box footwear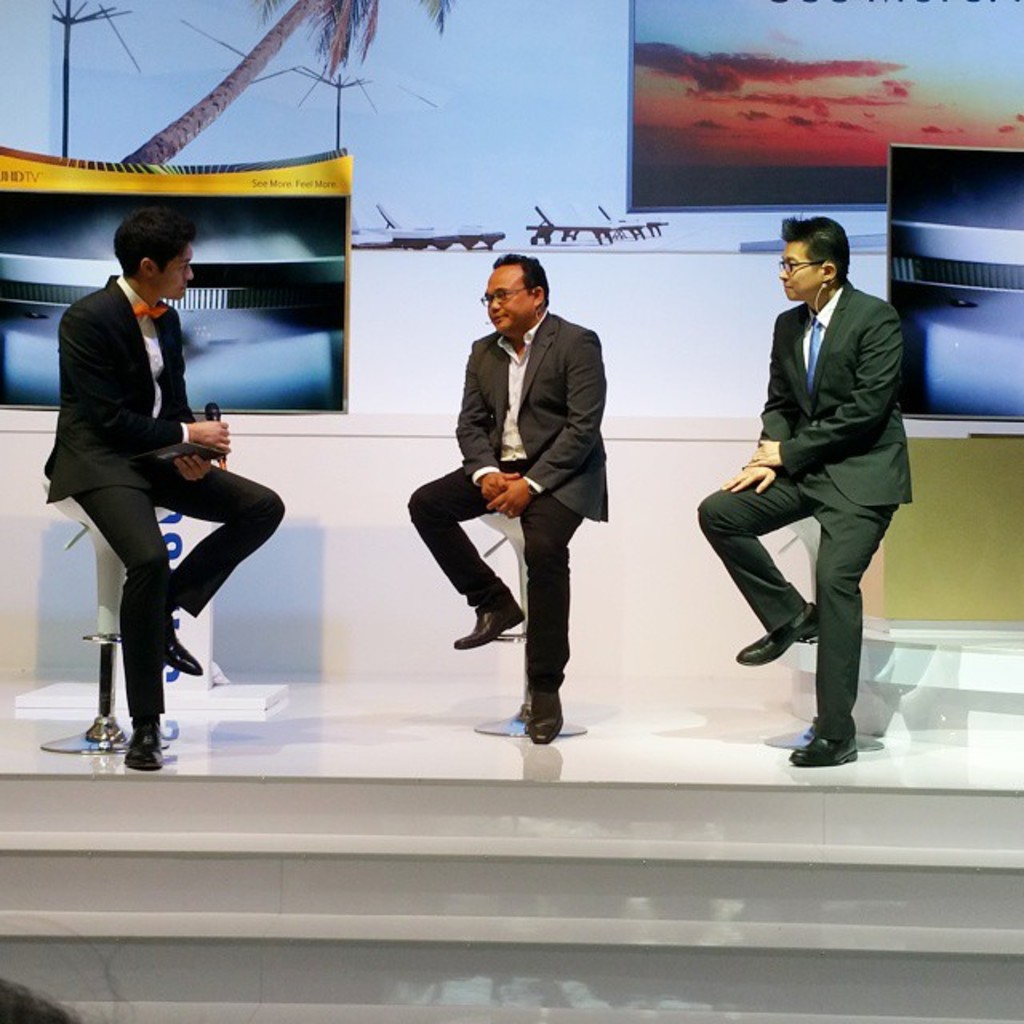
[left=787, top=736, right=856, bottom=770]
